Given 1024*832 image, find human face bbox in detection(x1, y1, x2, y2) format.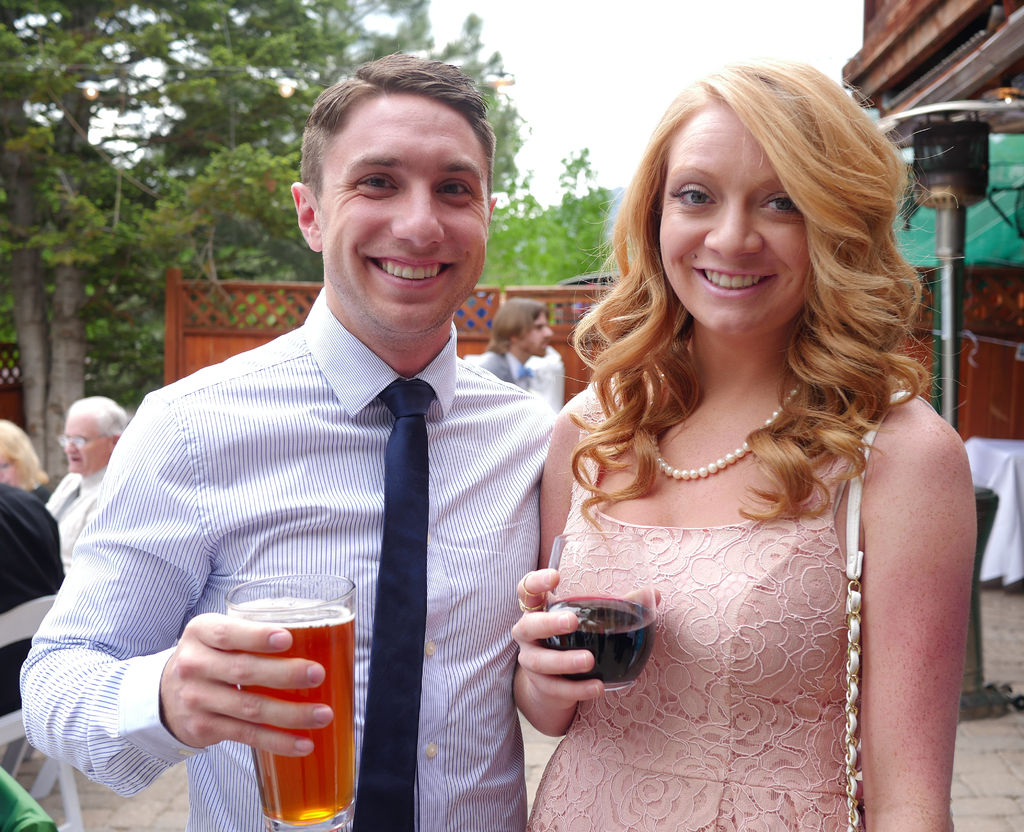
detection(321, 91, 486, 338).
